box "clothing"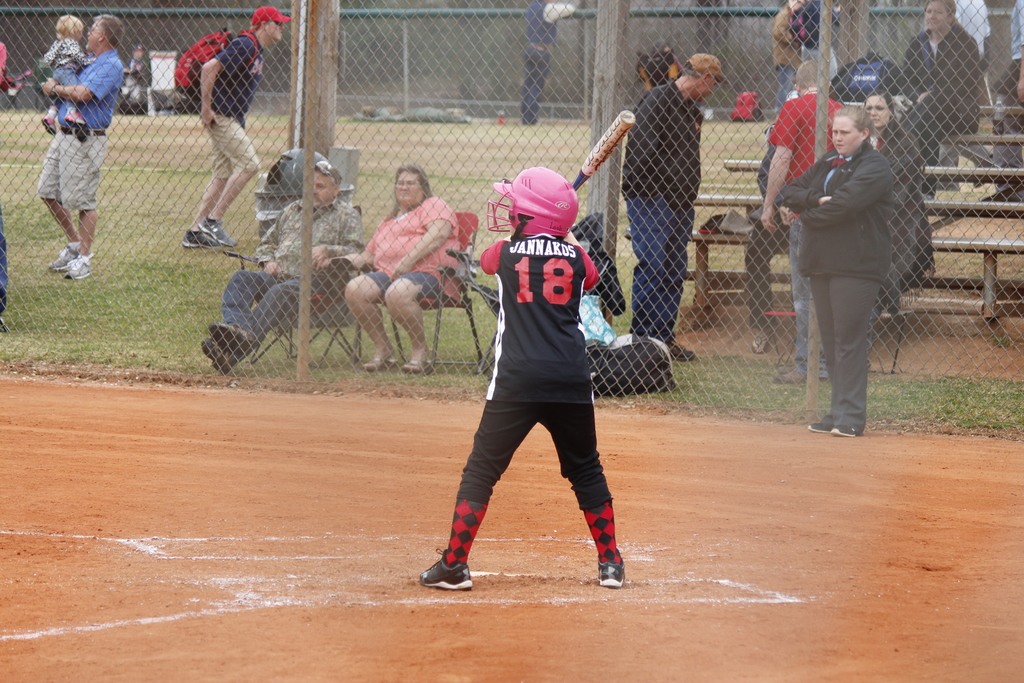
locate(365, 270, 439, 306)
